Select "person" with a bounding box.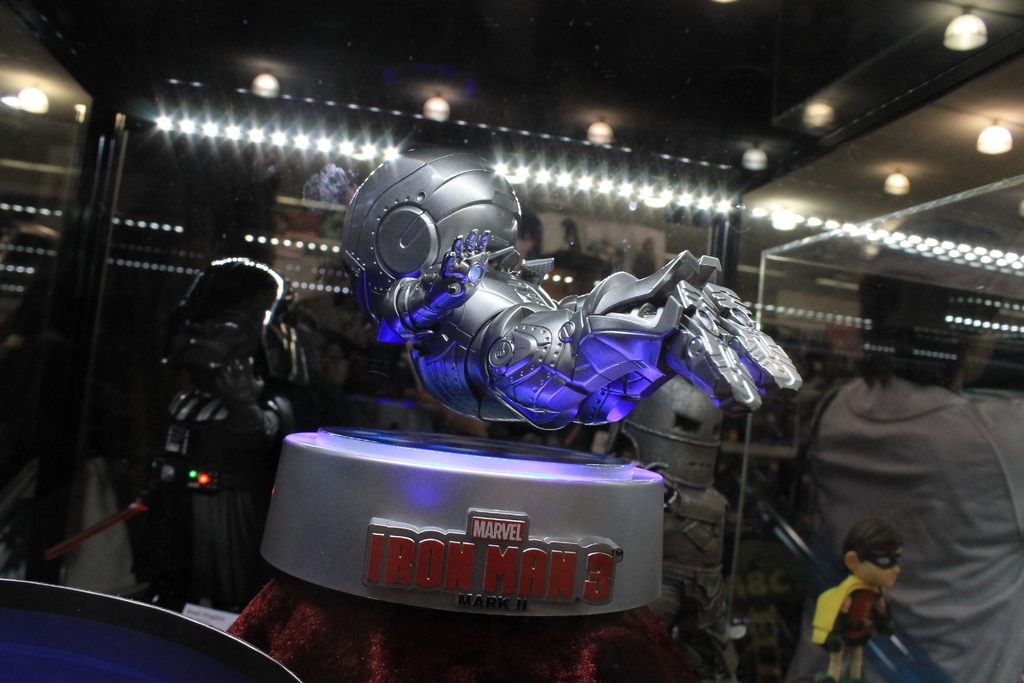
(814,519,900,682).
